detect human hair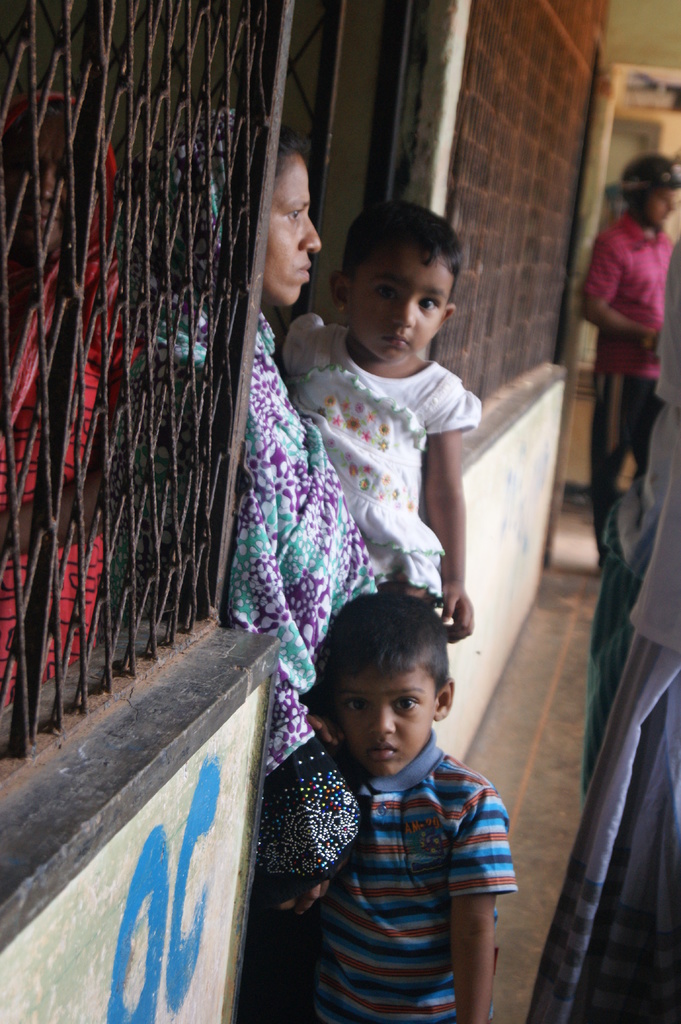
bbox(308, 588, 450, 693)
